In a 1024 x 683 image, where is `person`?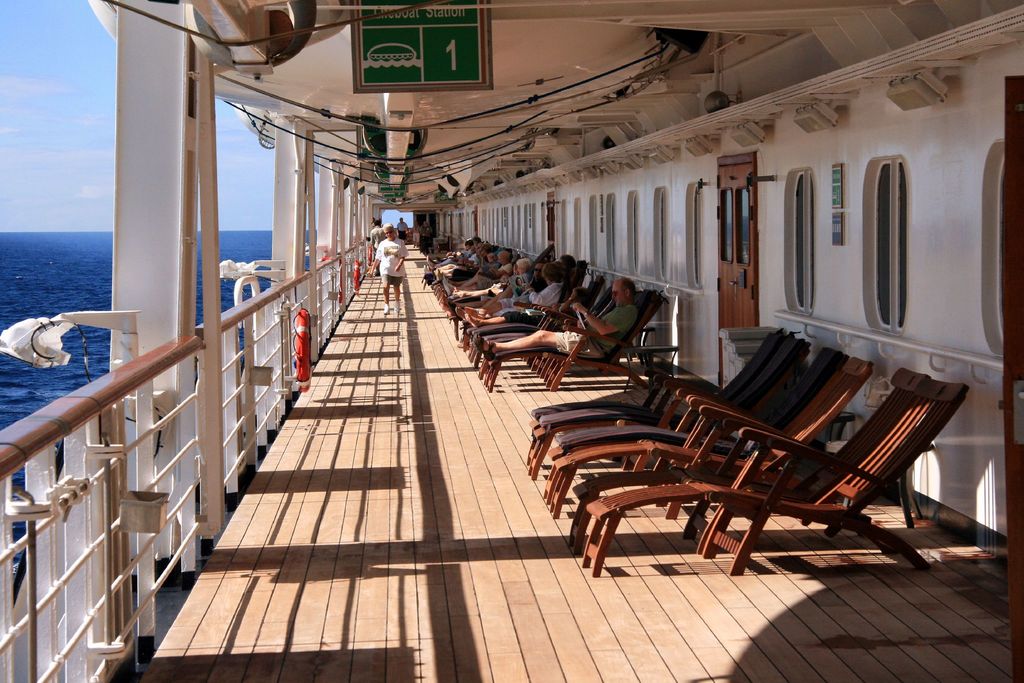
<bbox>470, 271, 637, 363</bbox>.
